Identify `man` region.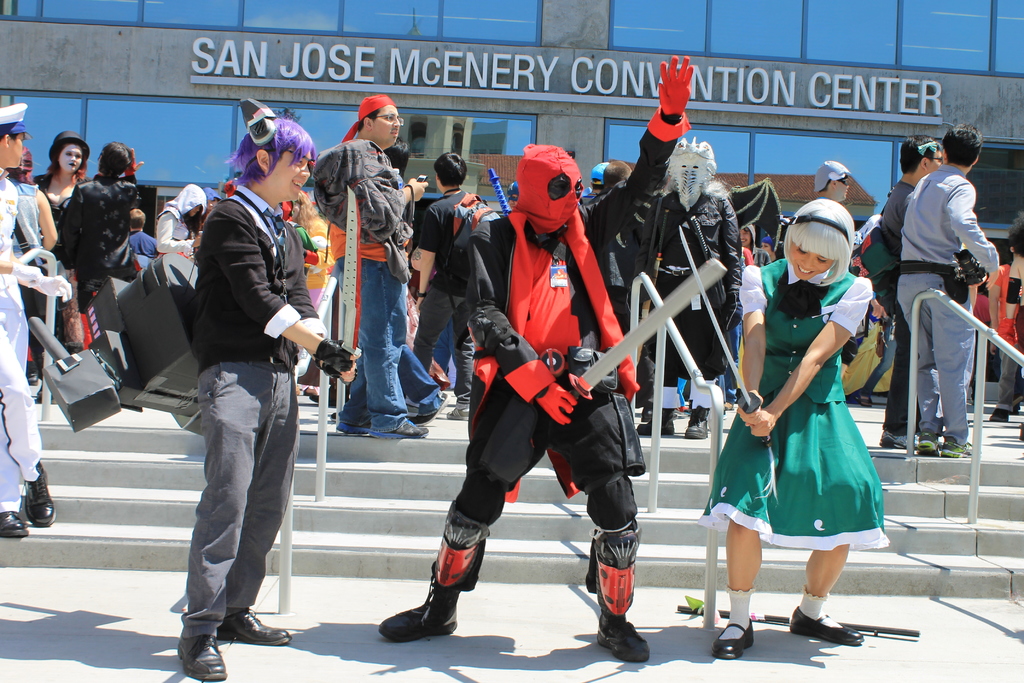
Region: {"x1": 381, "y1": 55, "x2": 694, "y2": 663}.
